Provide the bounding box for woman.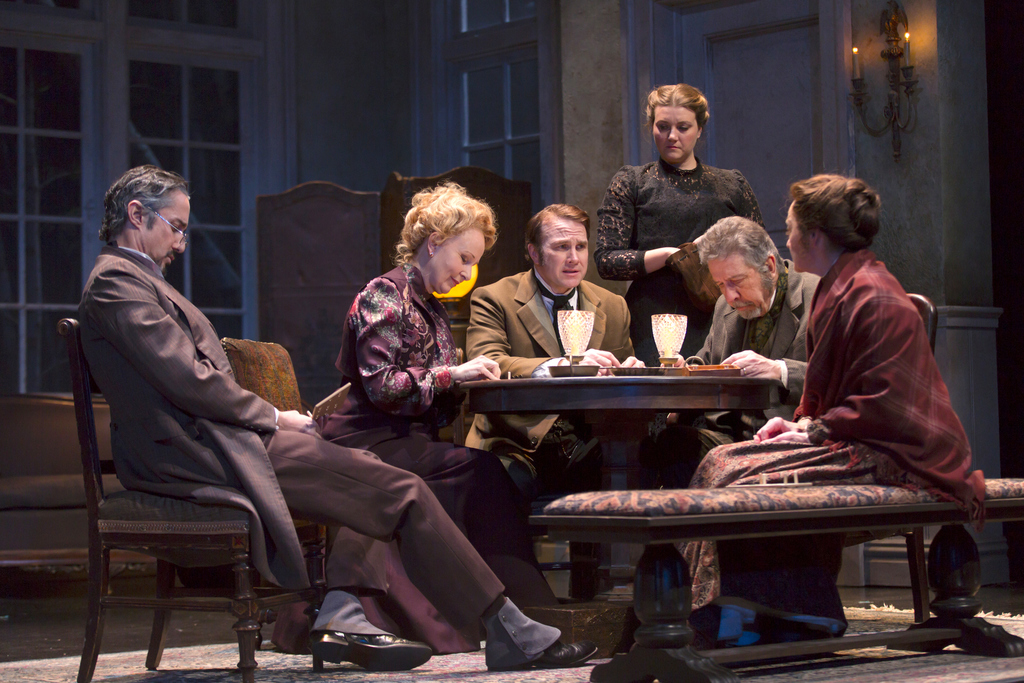
[276, 176, 541, 654].
